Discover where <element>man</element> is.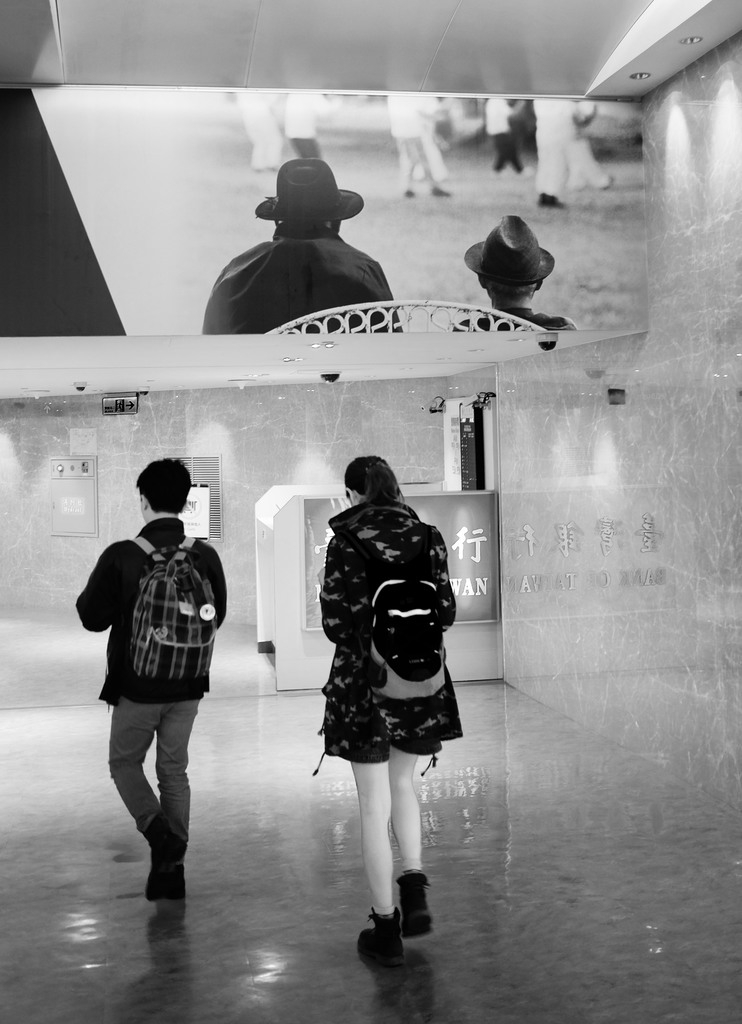
Discovered at [193, 142, 402, 342].
